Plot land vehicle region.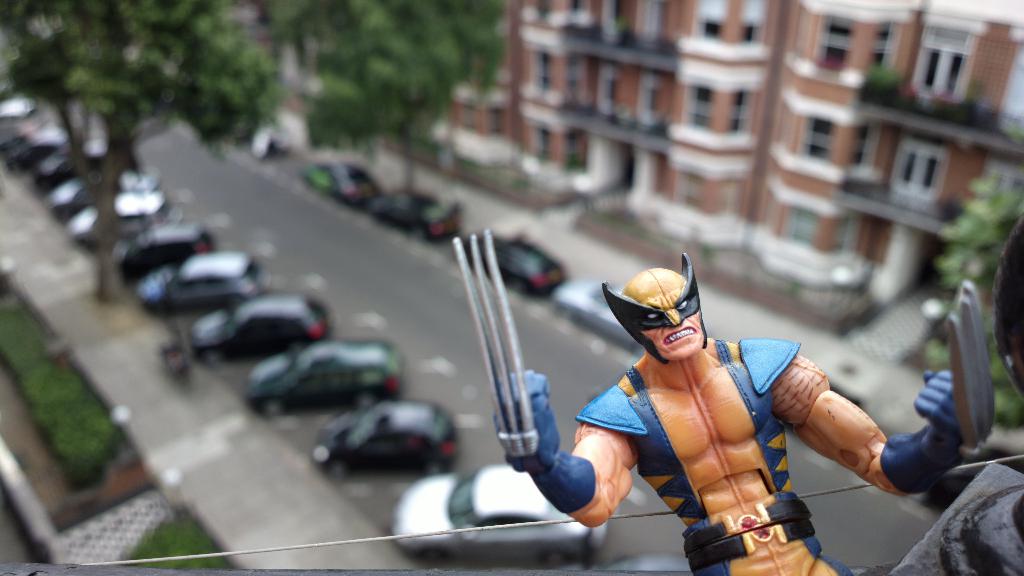
Plotted at <box>111,221,219,285</box>.
